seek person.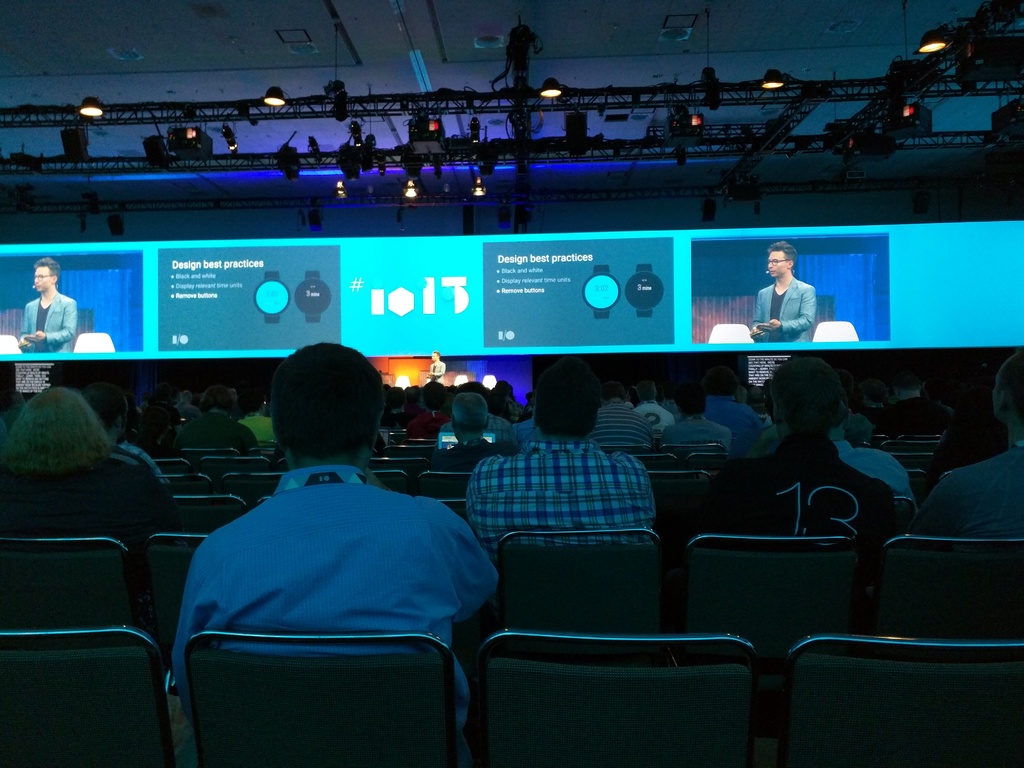
bbox=(13, 255, 78, 349).
